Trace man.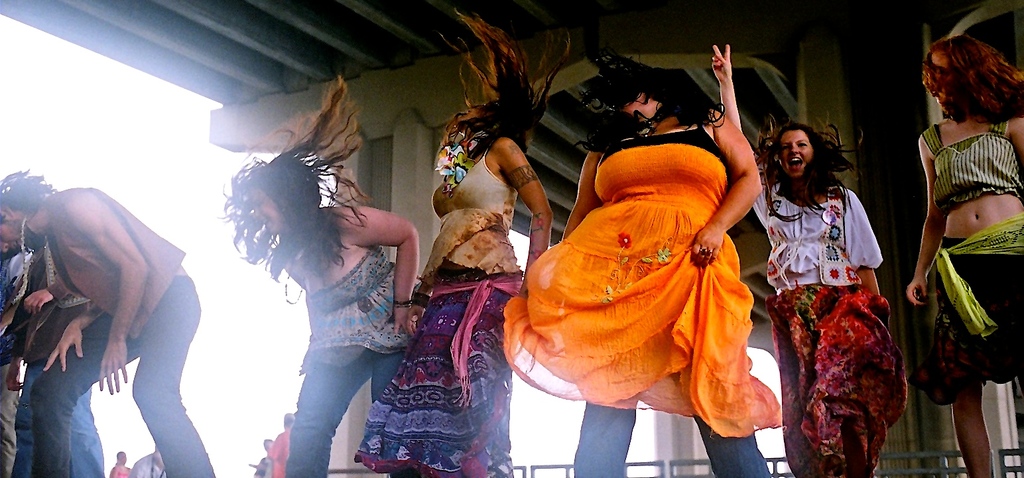
Traced to BBox(254, 438, 271, 477).
